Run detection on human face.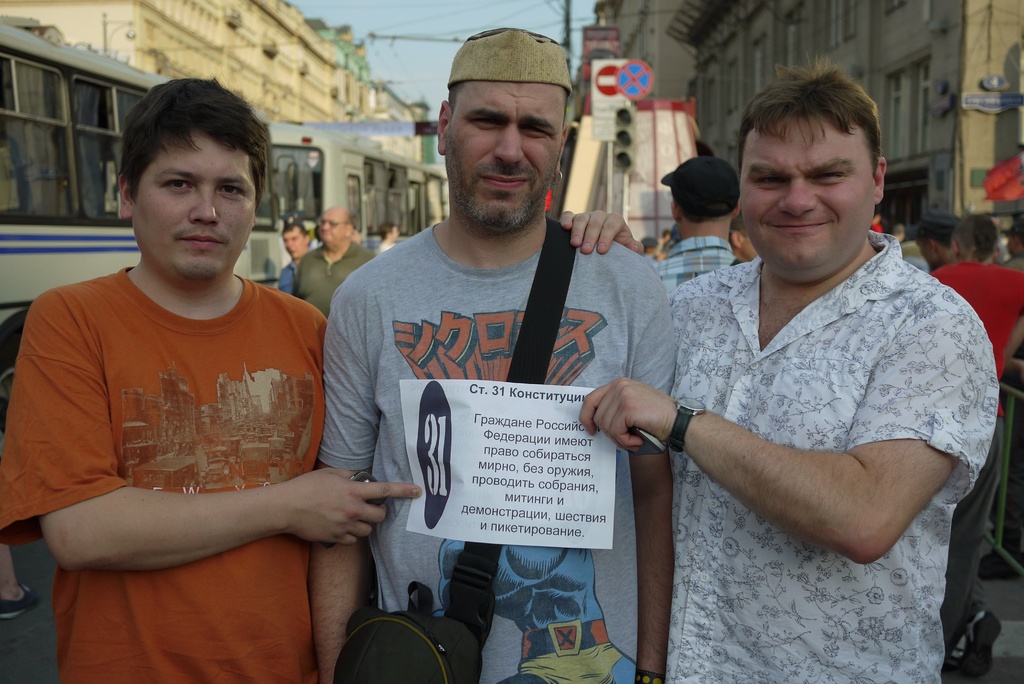
Result: 444,77,570,231.
